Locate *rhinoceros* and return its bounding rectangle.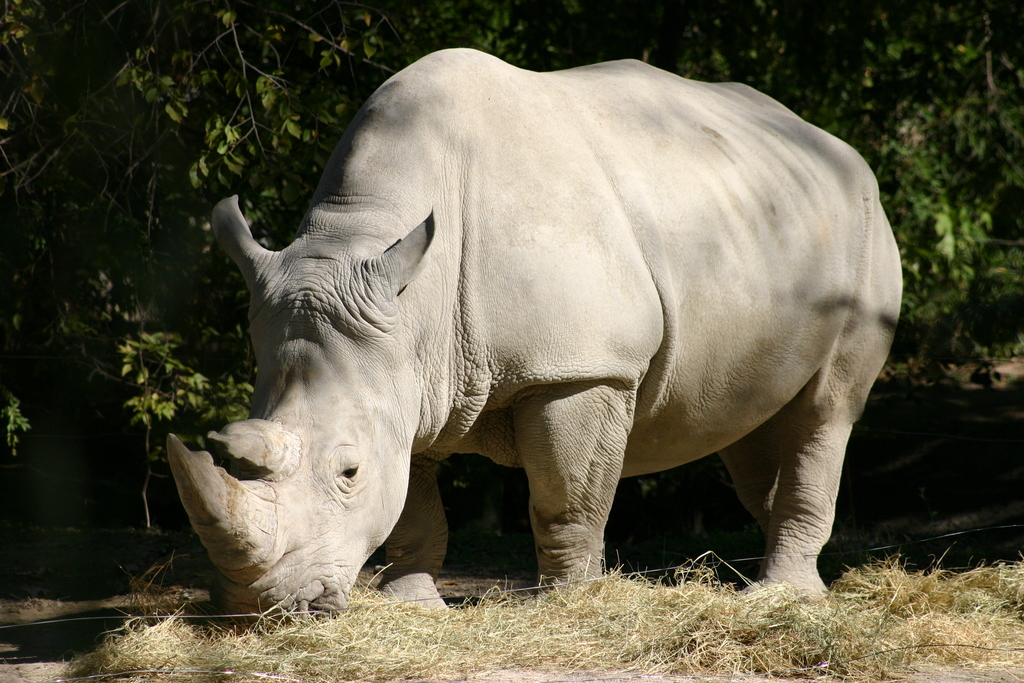
crop(155, 42, 905, 636).
